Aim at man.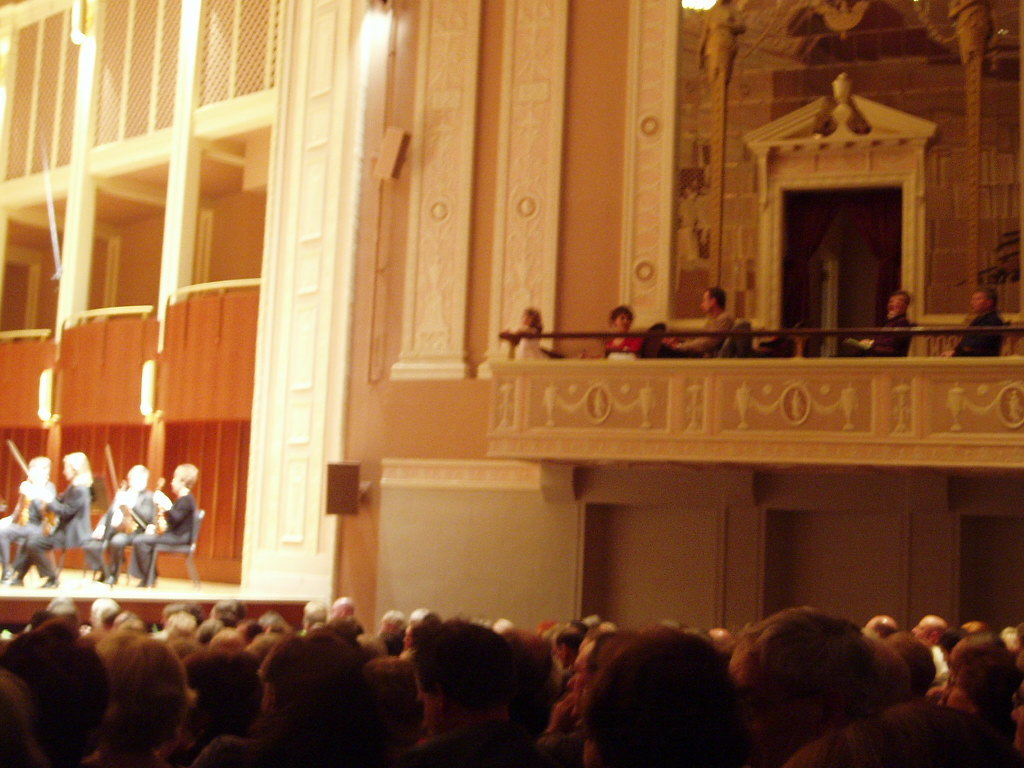
Aimed at locate(943, 287, 1005, 358).
